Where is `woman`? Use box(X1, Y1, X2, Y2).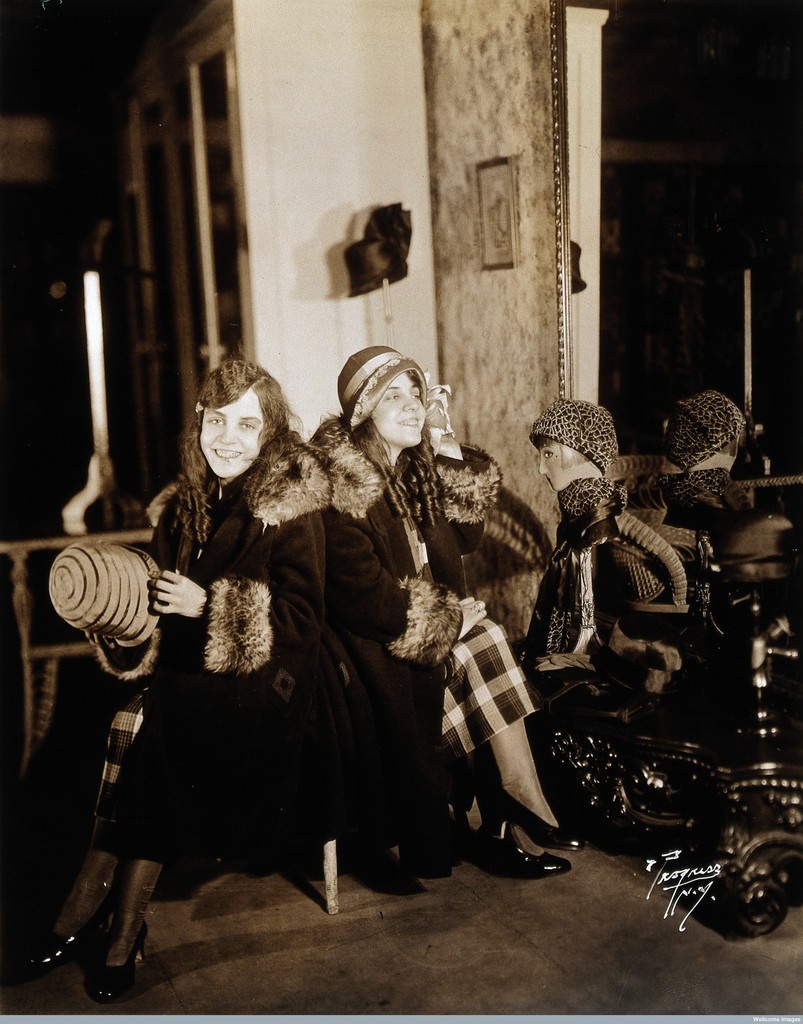
box(22, 351, 334, 1011).
